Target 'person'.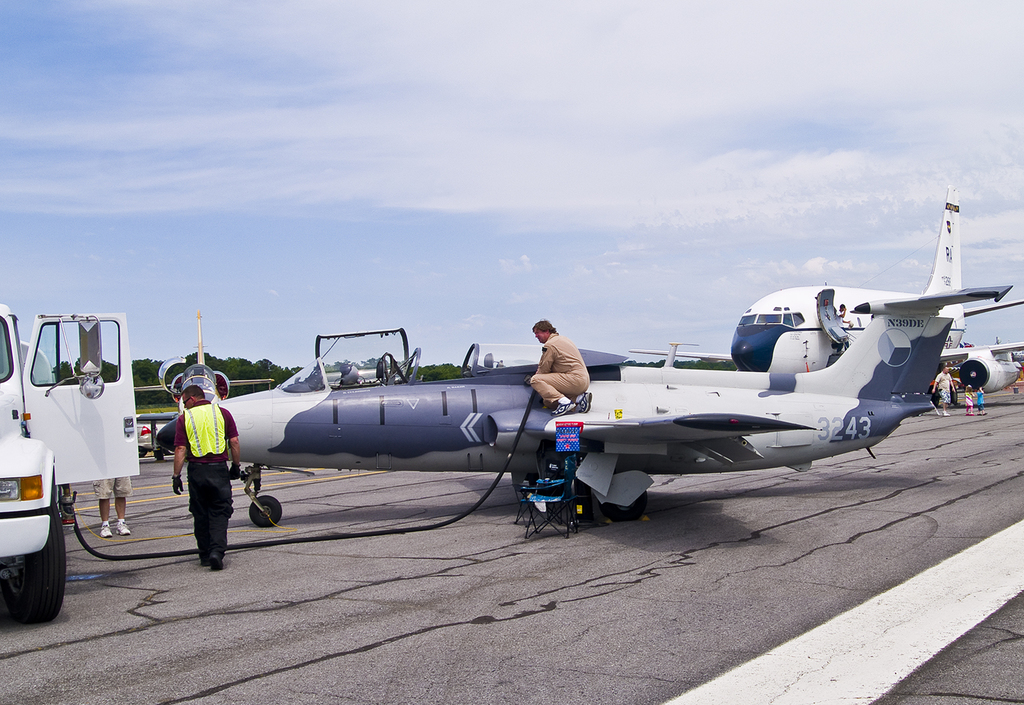
Target region: [962, 383, 967, 418].
